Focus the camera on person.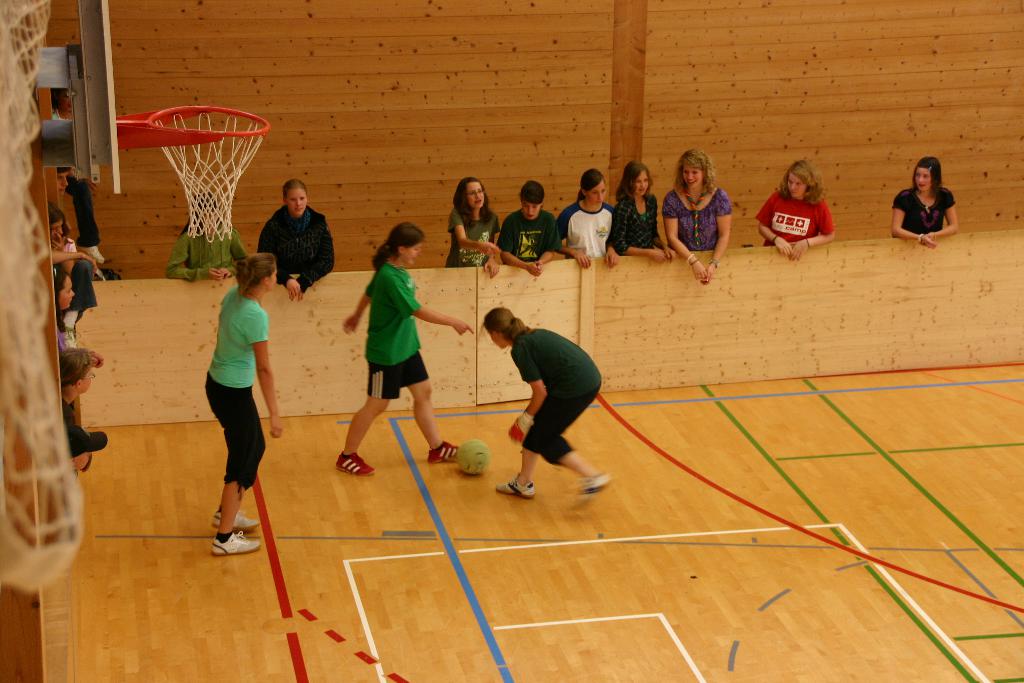
Focus region: crop(653, 152, 732, 288).
